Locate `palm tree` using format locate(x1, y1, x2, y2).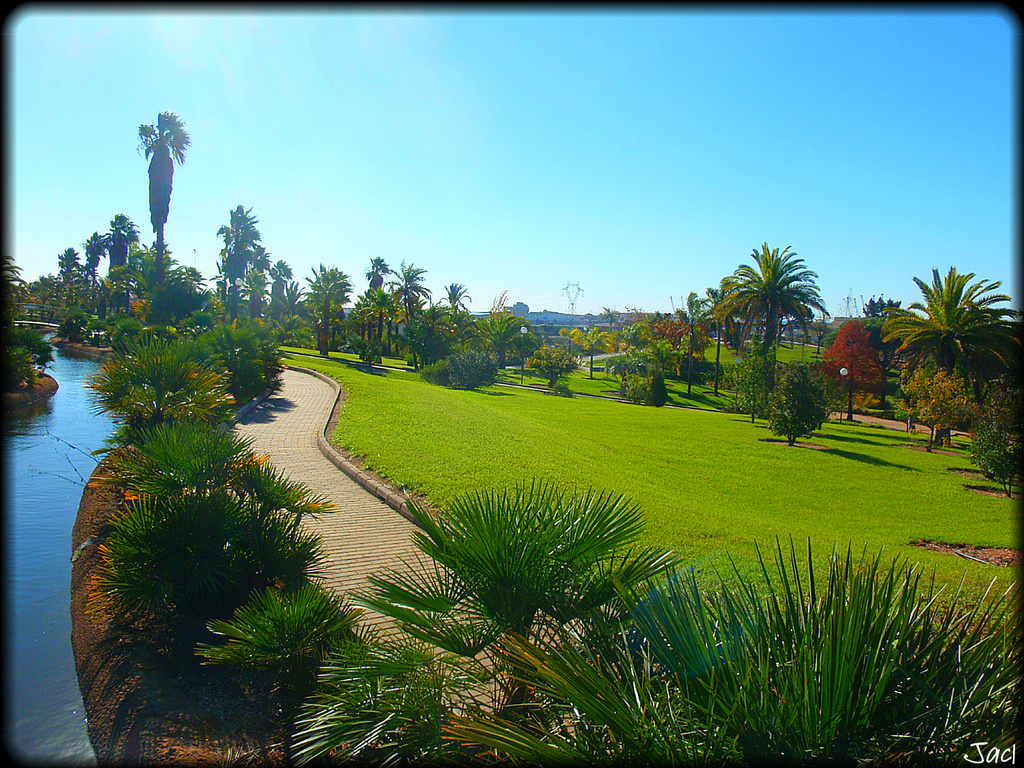
locate(136, 110, 191, 275).
